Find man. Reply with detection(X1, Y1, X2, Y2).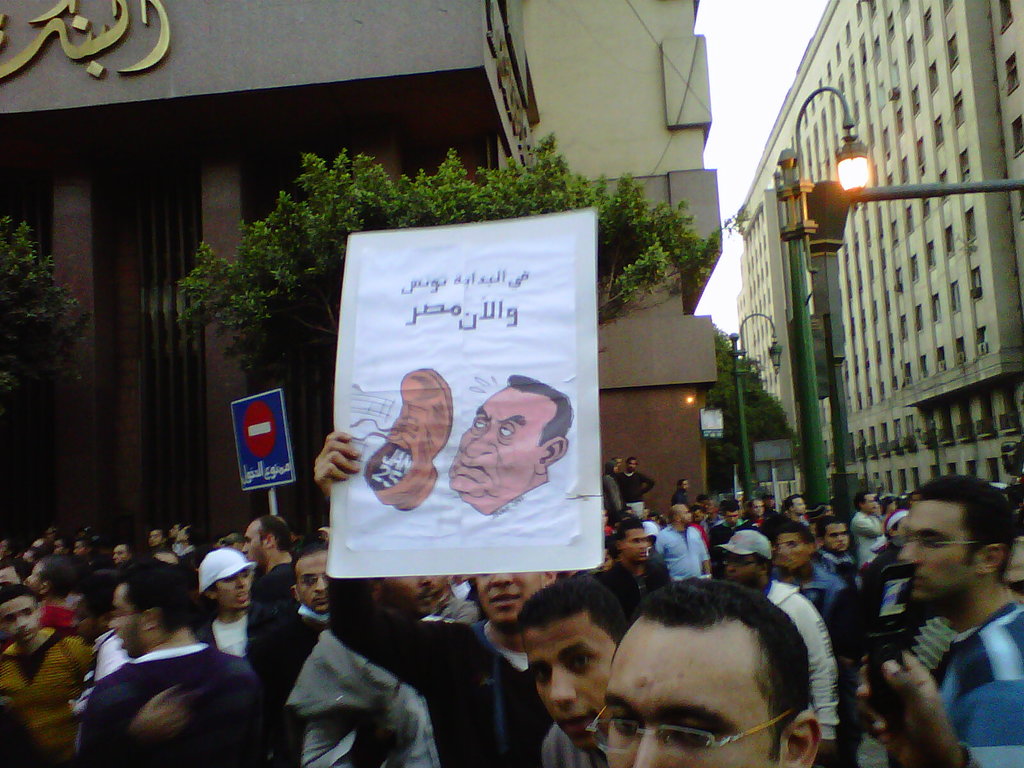
detection(694, 495, 719, 521).
